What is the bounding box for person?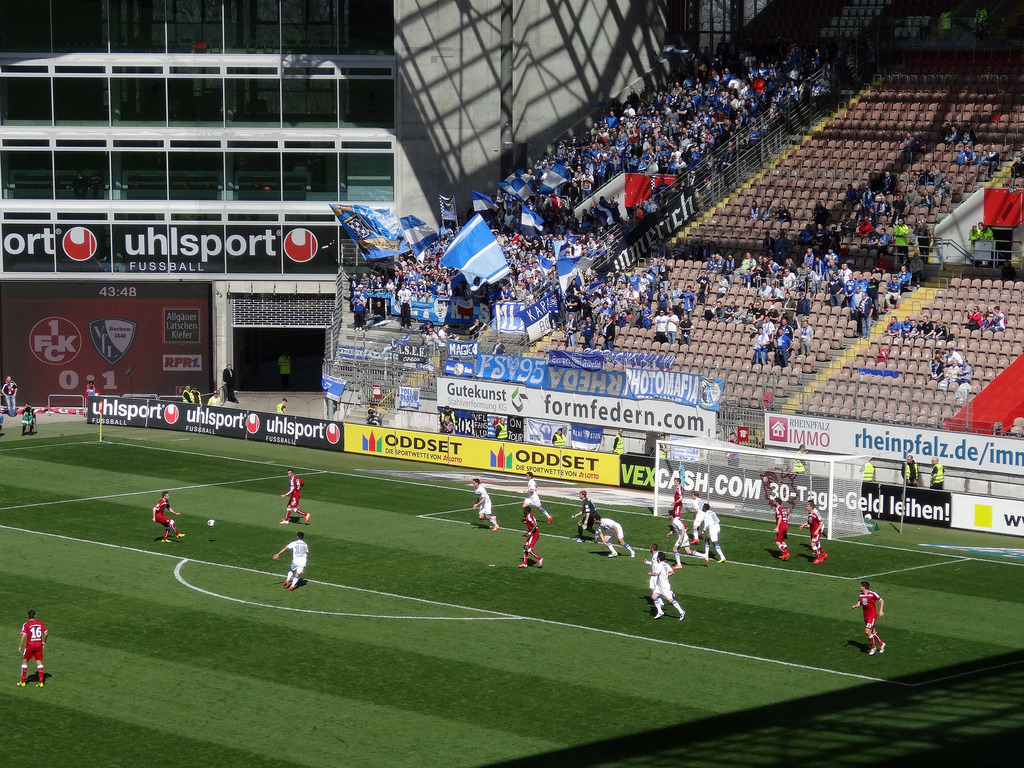
611, 429, 631, 451.
